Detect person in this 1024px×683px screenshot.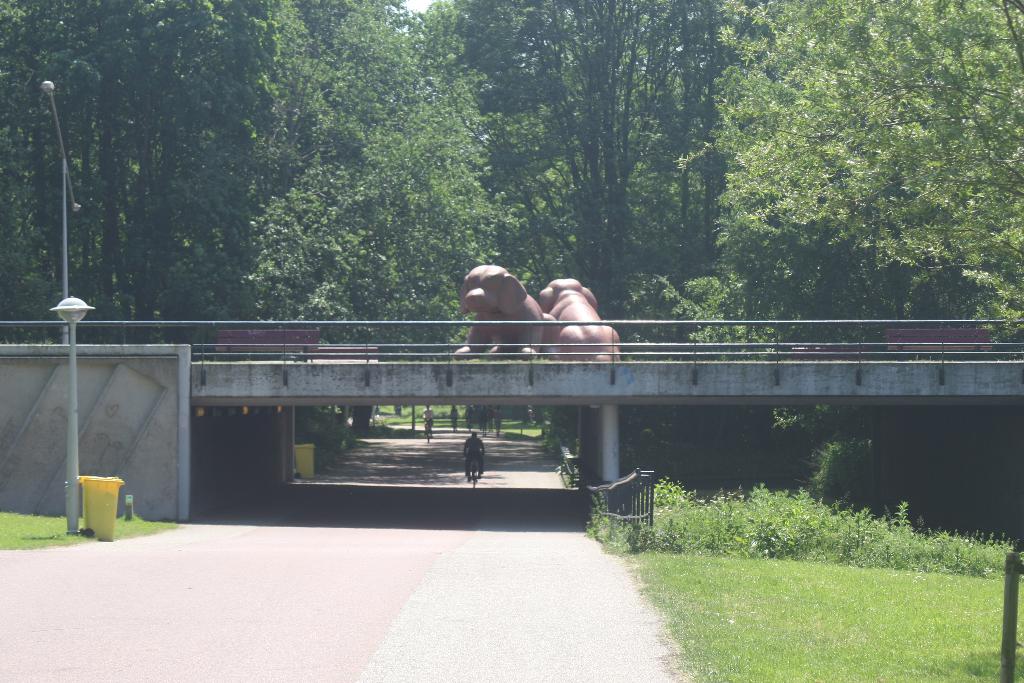
Detection: detection(465, 431, 488, 485).
